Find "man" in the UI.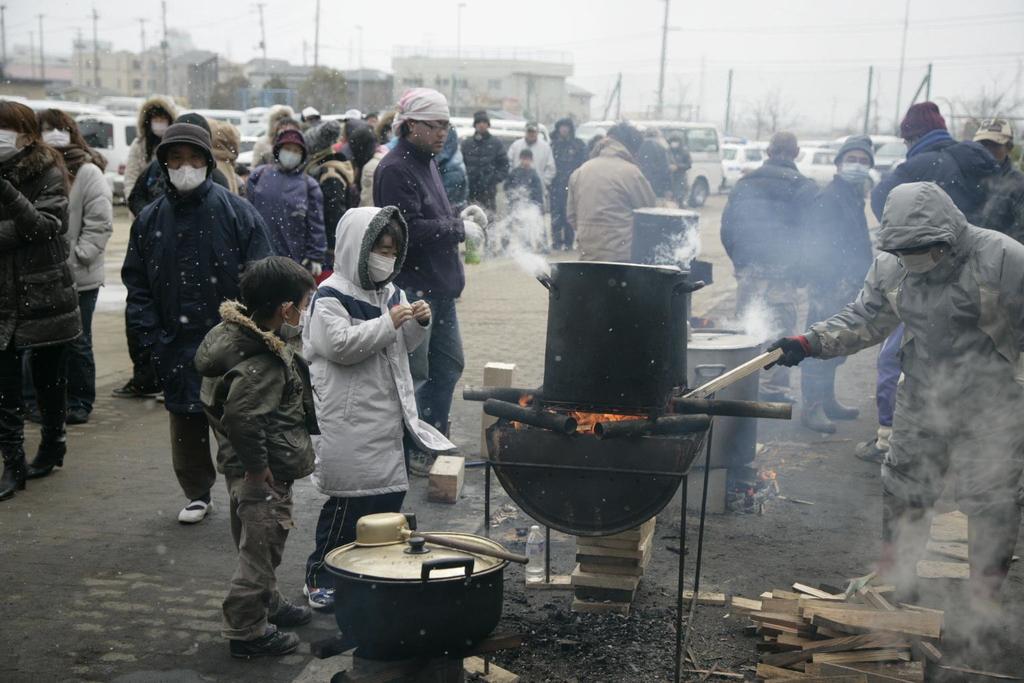
UI element at 760/177/1023/645.
